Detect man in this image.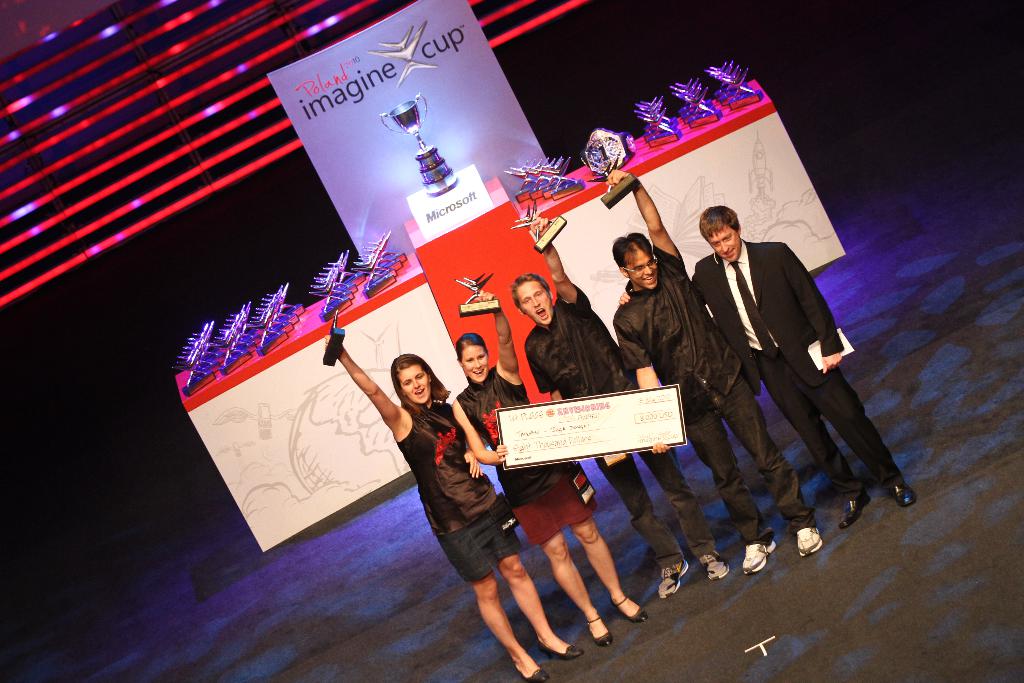
Detection: bbox=(610, 165, 820, 580).
